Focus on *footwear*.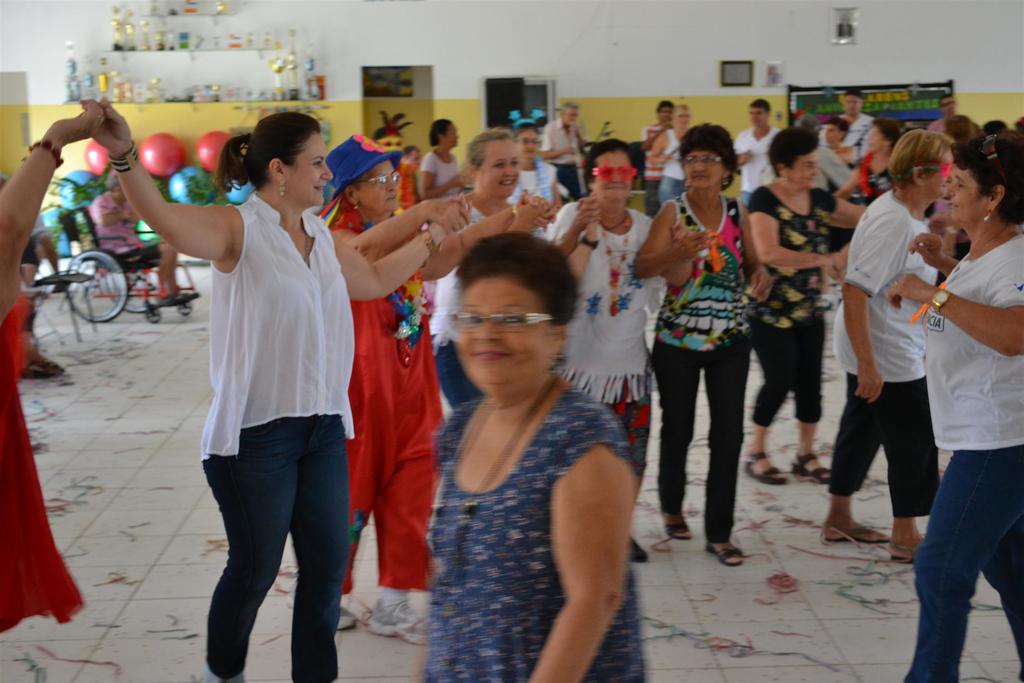
Focused at (x1=703, y1=541, x2=744, y2=566).
